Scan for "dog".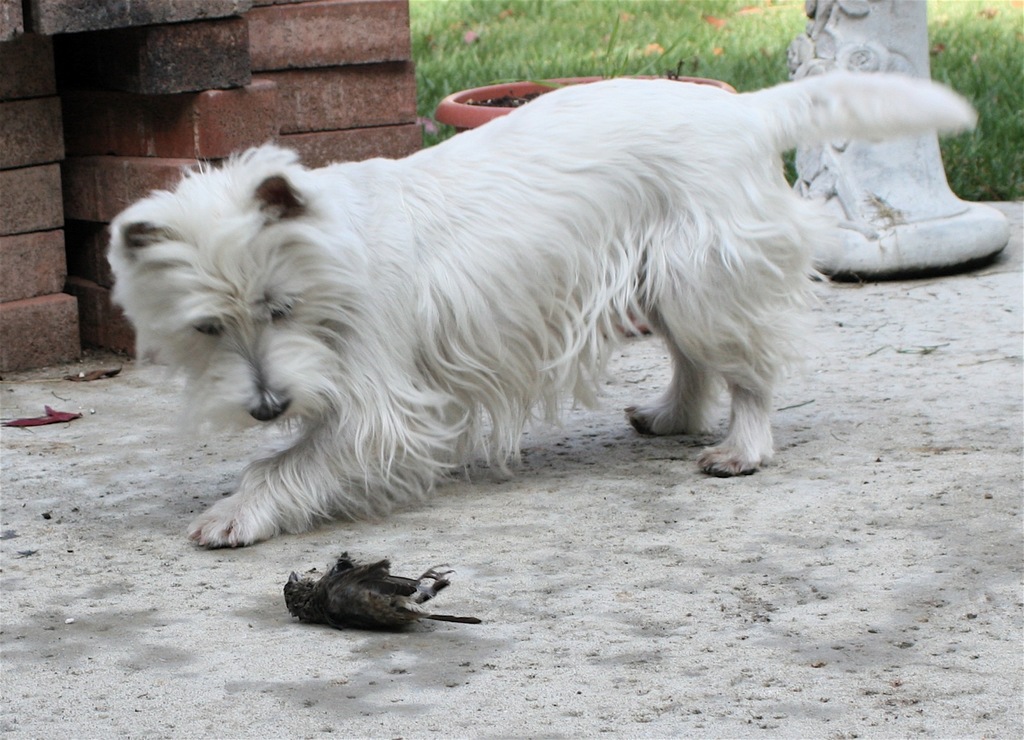
Scan result: box(111, 76, 983, 552).
